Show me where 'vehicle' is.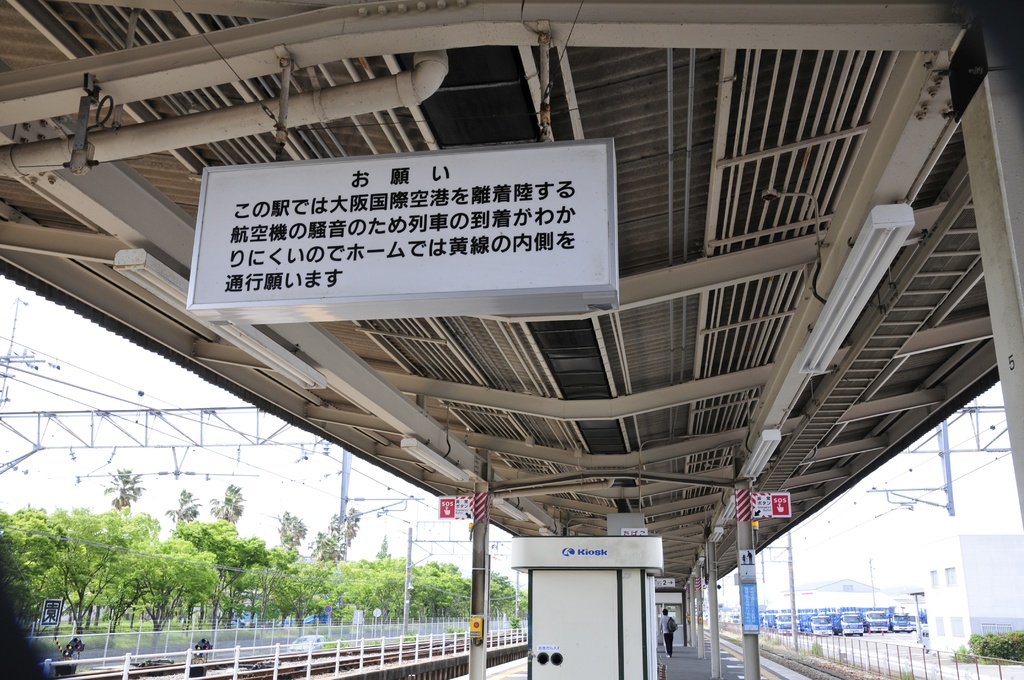
'vehicle' is at x1=757 y1=610 x2=767 y2=626.
